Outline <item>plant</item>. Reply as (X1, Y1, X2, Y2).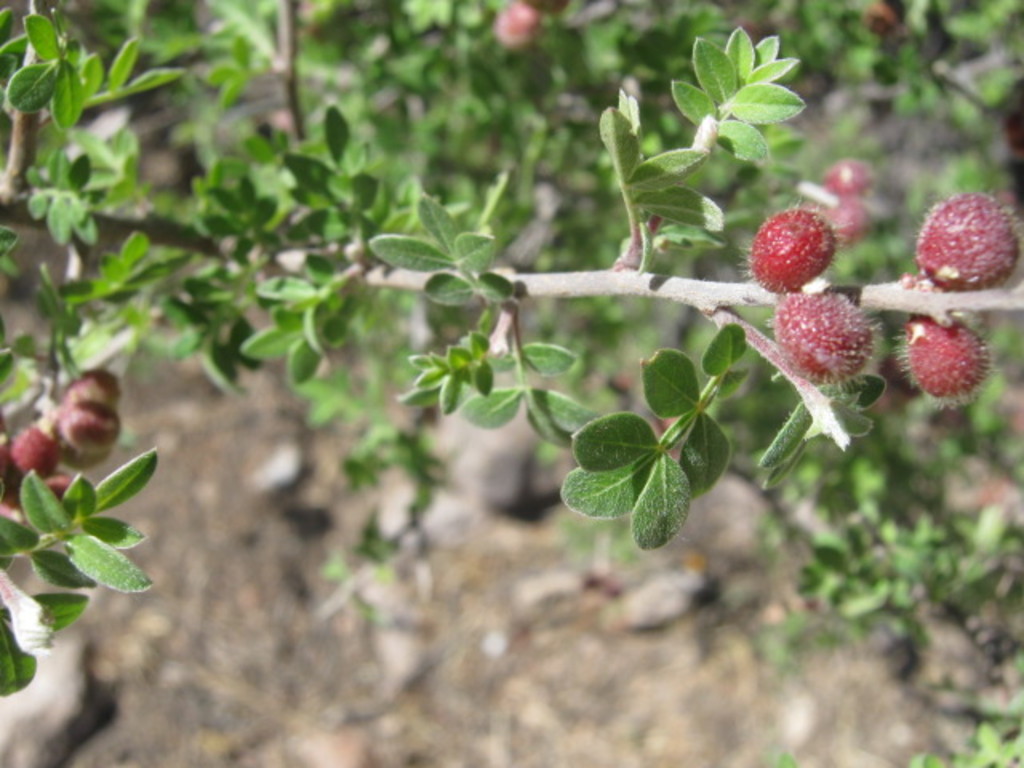
(11, 403, 162, 637).
